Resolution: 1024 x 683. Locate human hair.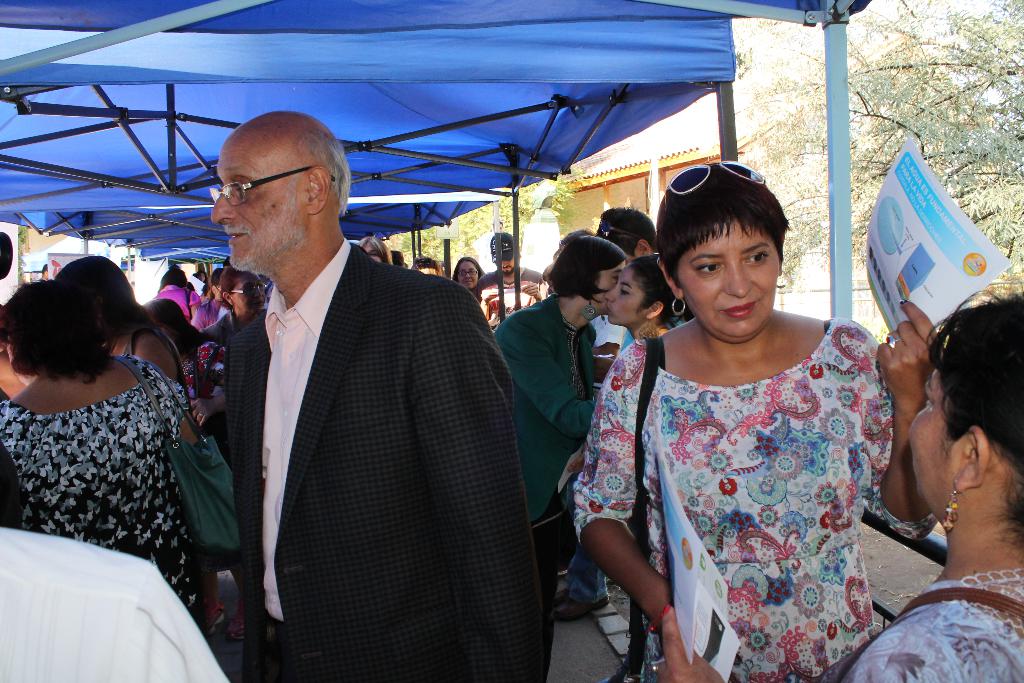
<bbox>356, 233, 394, 267</bbox>.
